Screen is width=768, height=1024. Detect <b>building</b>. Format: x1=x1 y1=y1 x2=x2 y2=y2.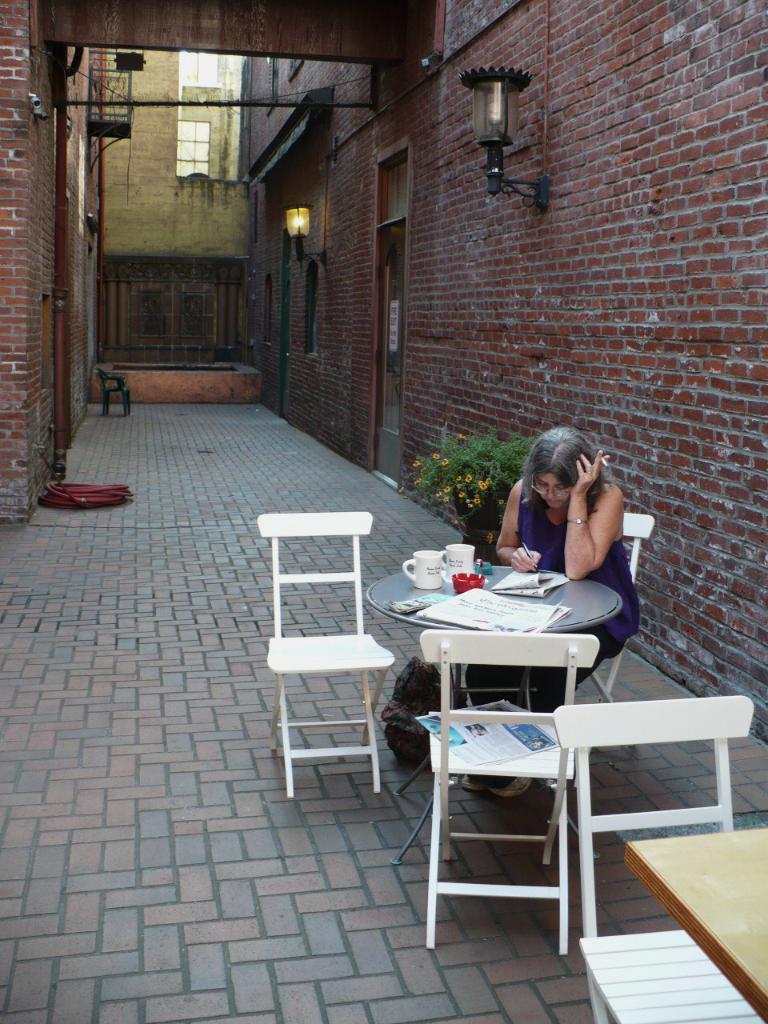
x1=0 y1=7 x2=767 y2=1023.
